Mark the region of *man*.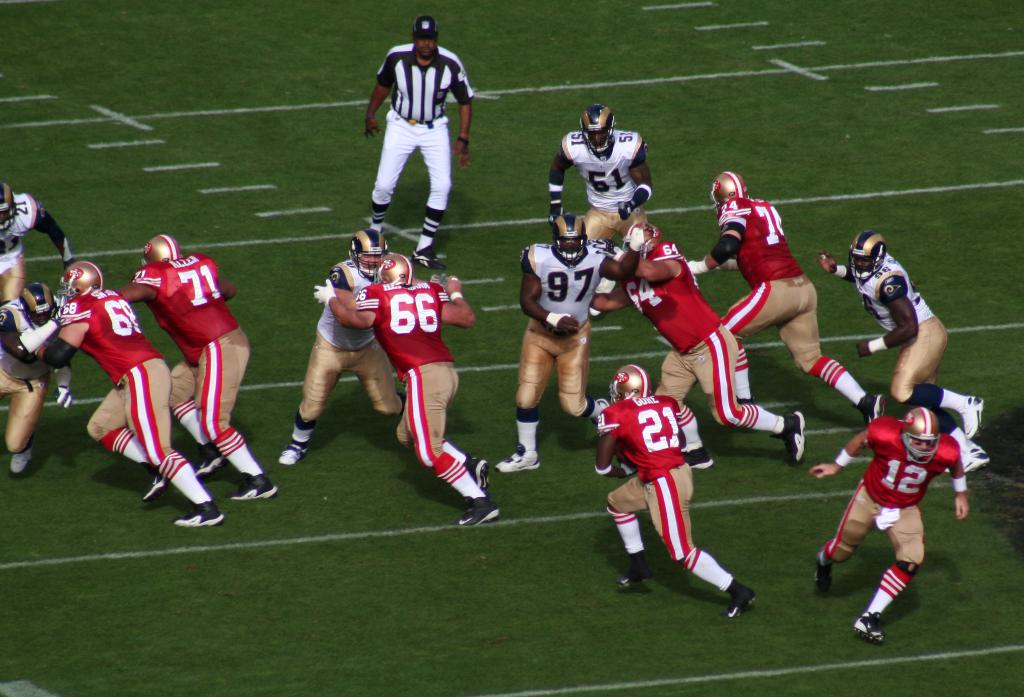
Region: l=595, t=363, r=751, b=619.
